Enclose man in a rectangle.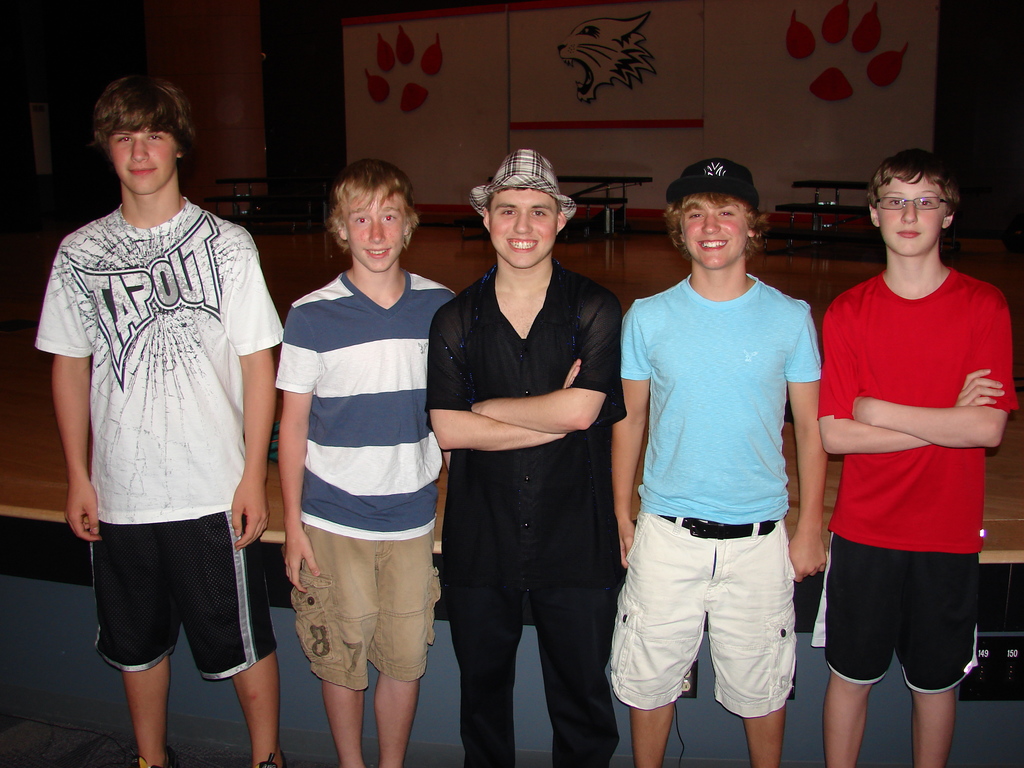
l=817, t=105, r=1000, b=767.
